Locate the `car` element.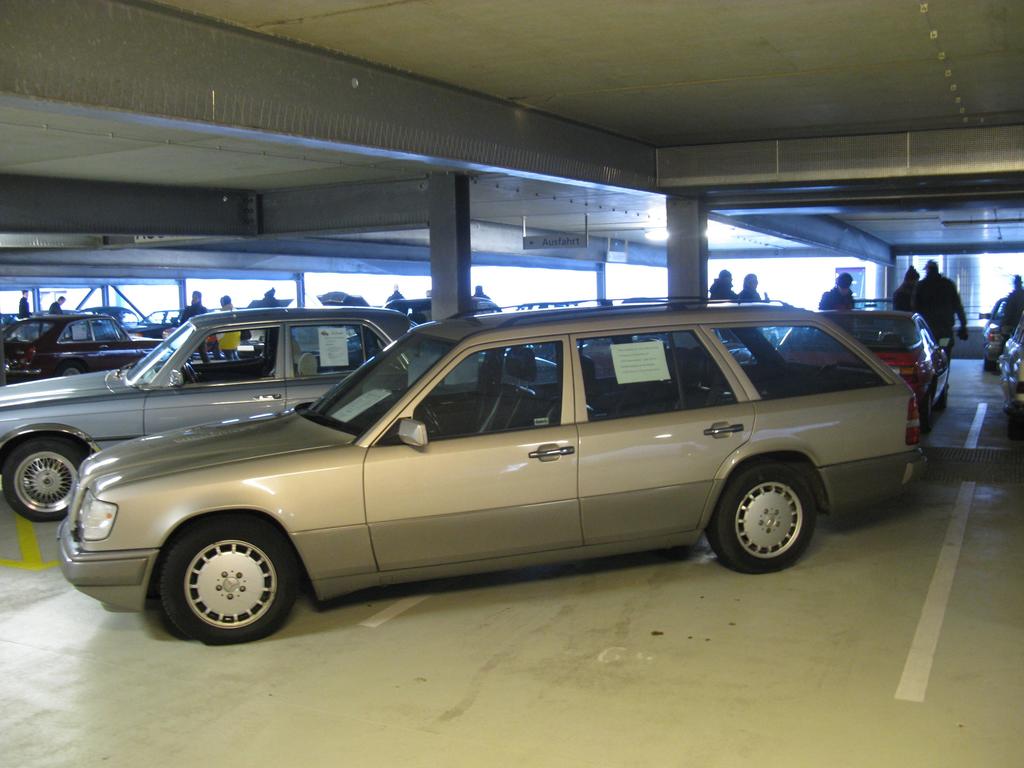
Element bbox: (0,305,561,518).
